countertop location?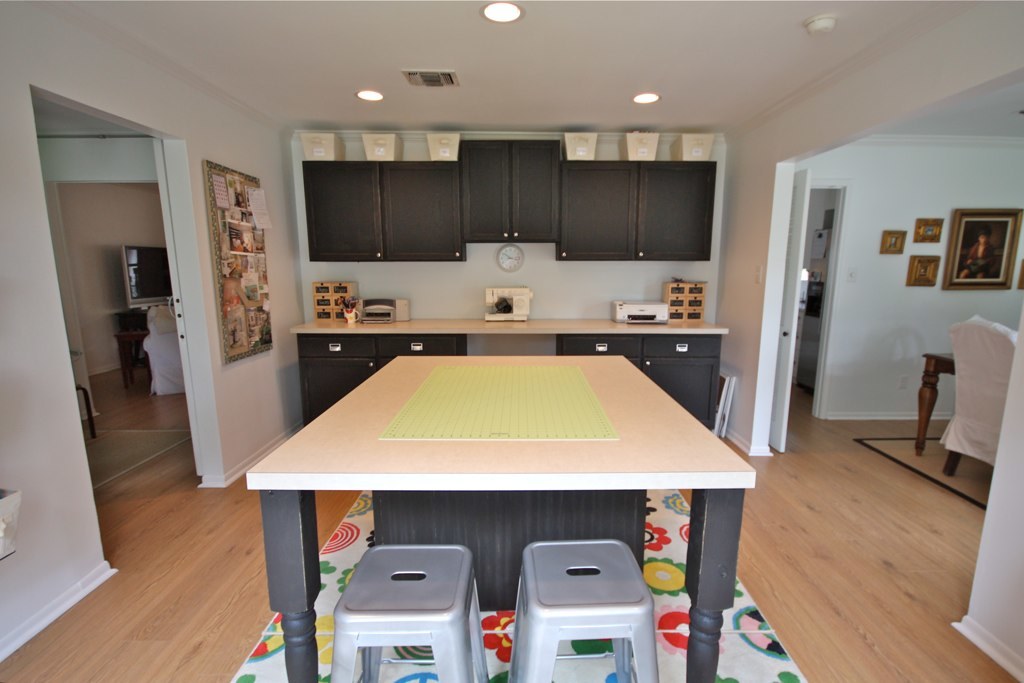
locate(287, 313, 731, 331)
